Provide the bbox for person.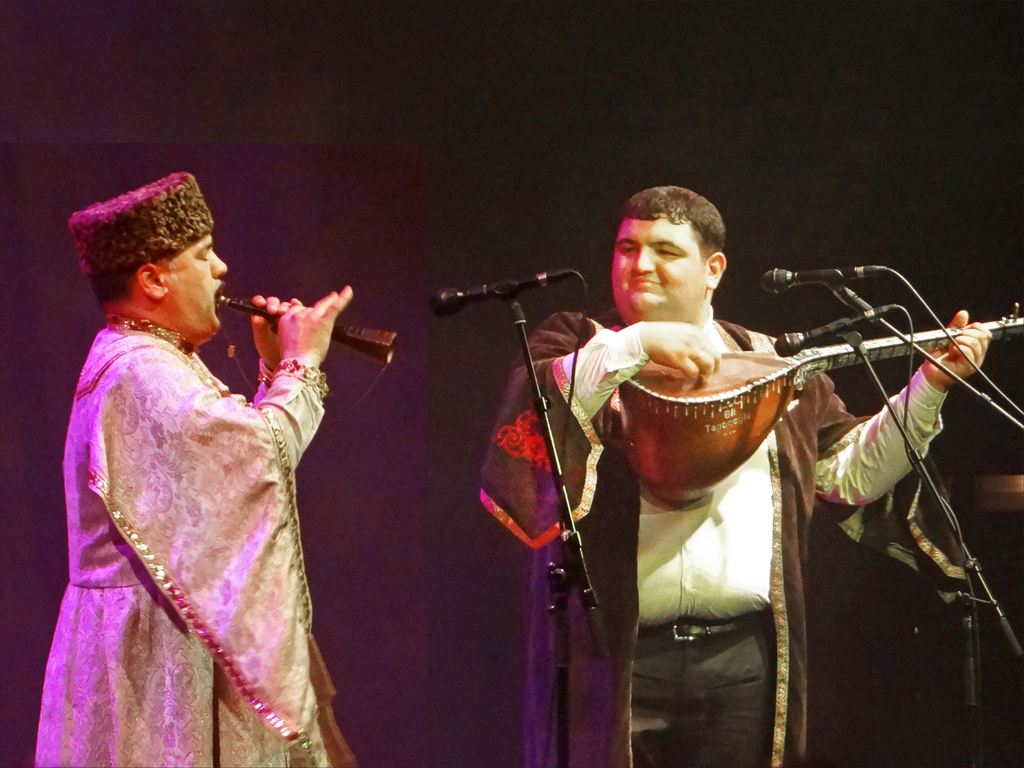
(30, 169, 349, 767).
